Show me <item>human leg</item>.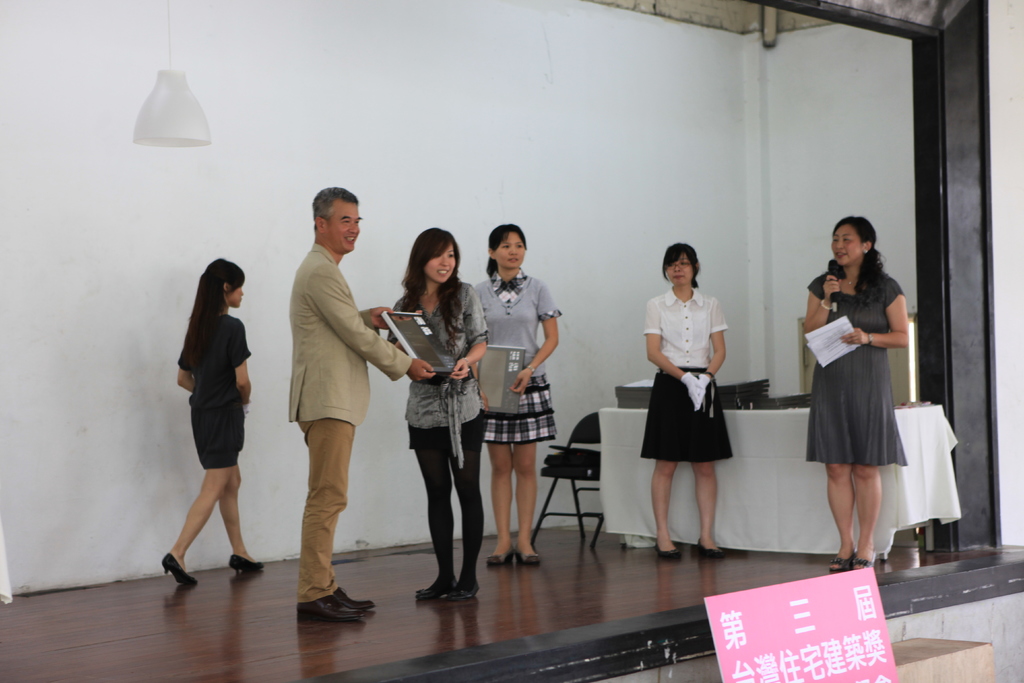
<item>human leg</item> is here: locate(851, 357, 881, 567).
